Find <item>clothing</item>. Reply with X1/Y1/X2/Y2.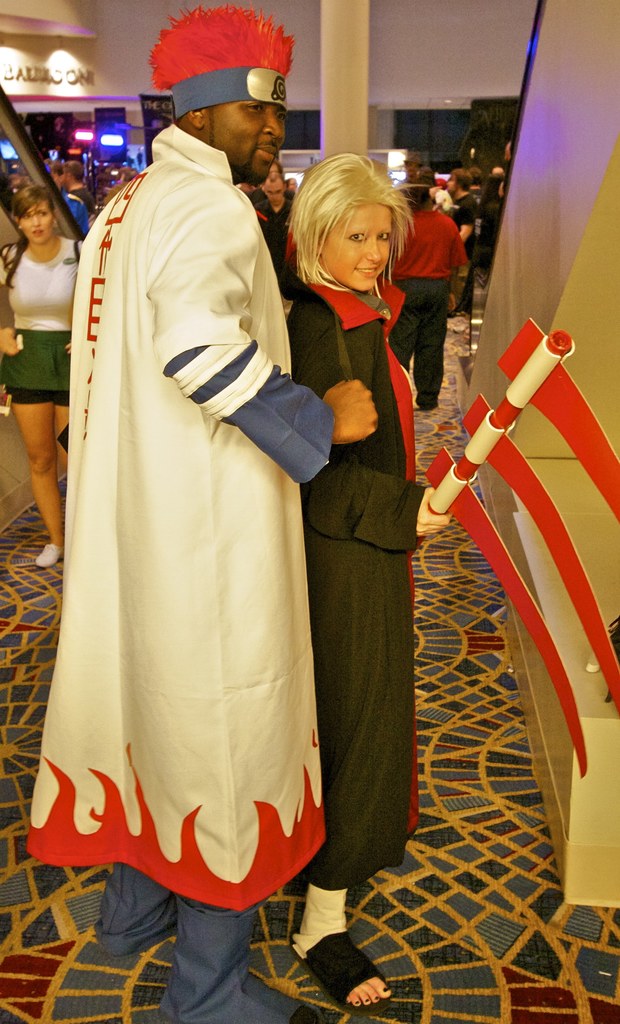
252/200/290/272.
